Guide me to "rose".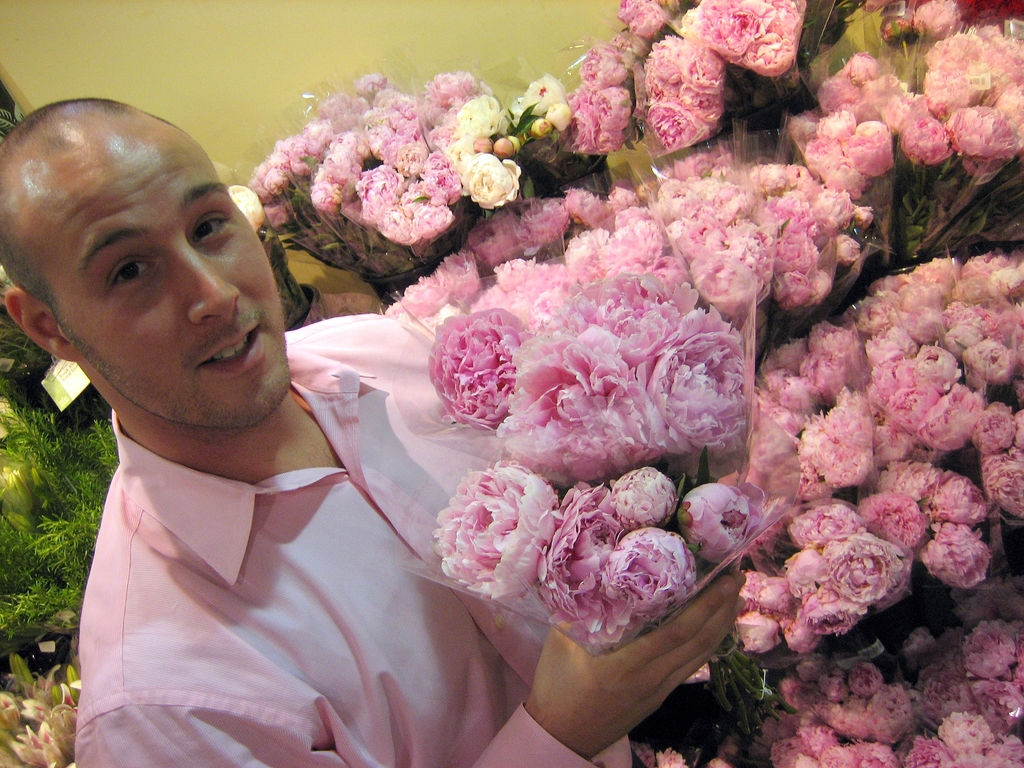
Guidance: 450, 70, 573, 211.
